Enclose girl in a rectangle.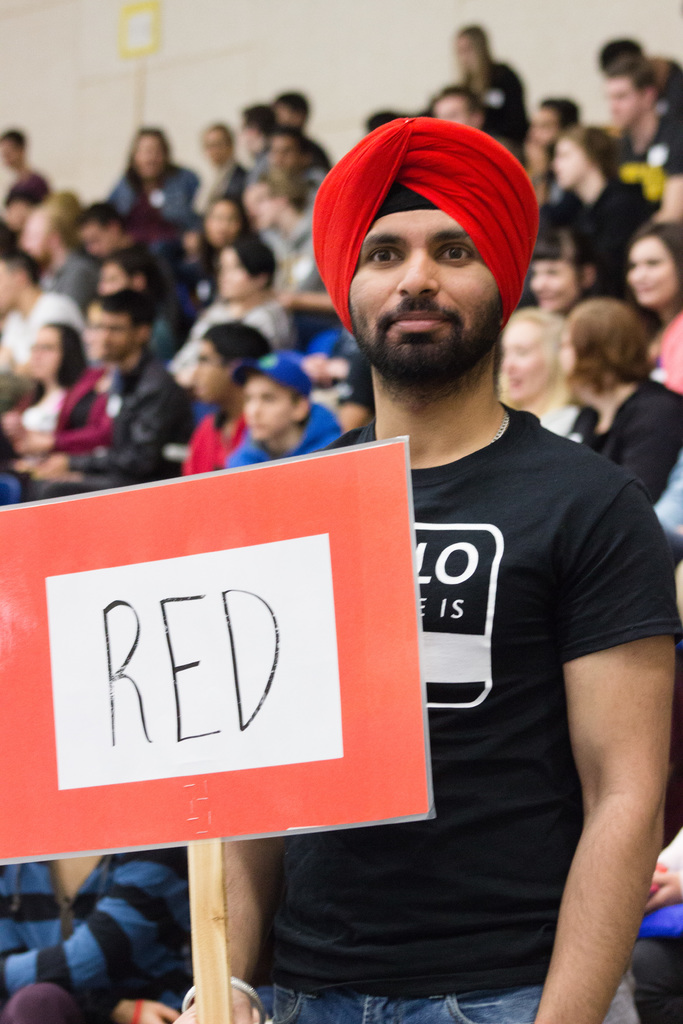
[625,218,682,390].
